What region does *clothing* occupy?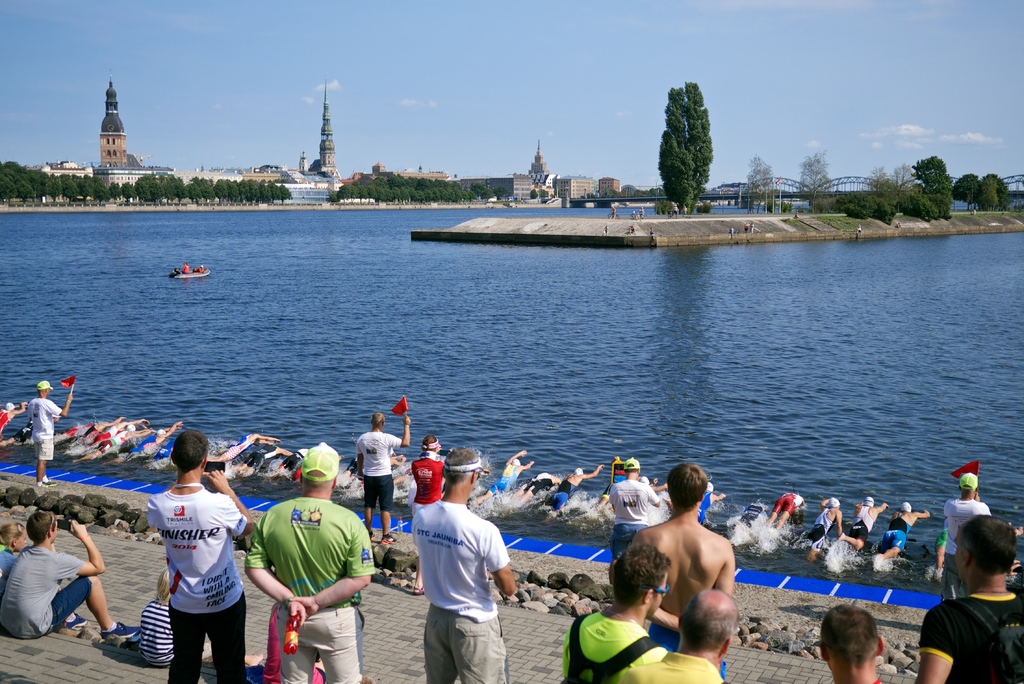
bbox=(250, 487, 368, 672).
